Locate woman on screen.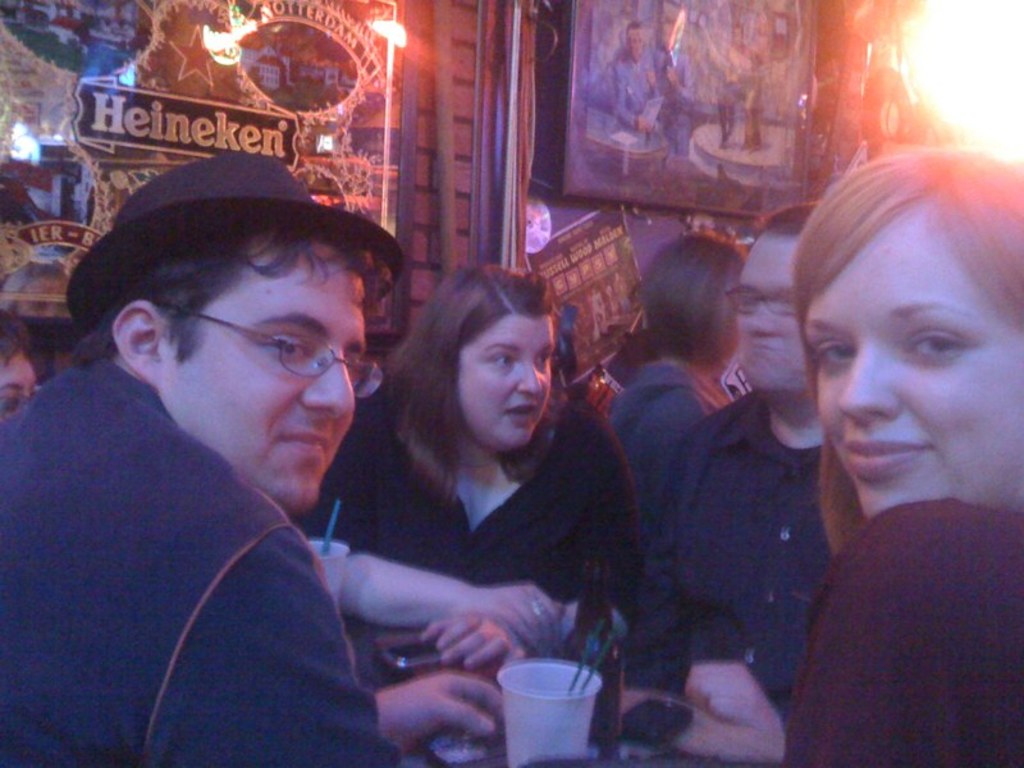
On screen at [324, 261, 635, 714].
